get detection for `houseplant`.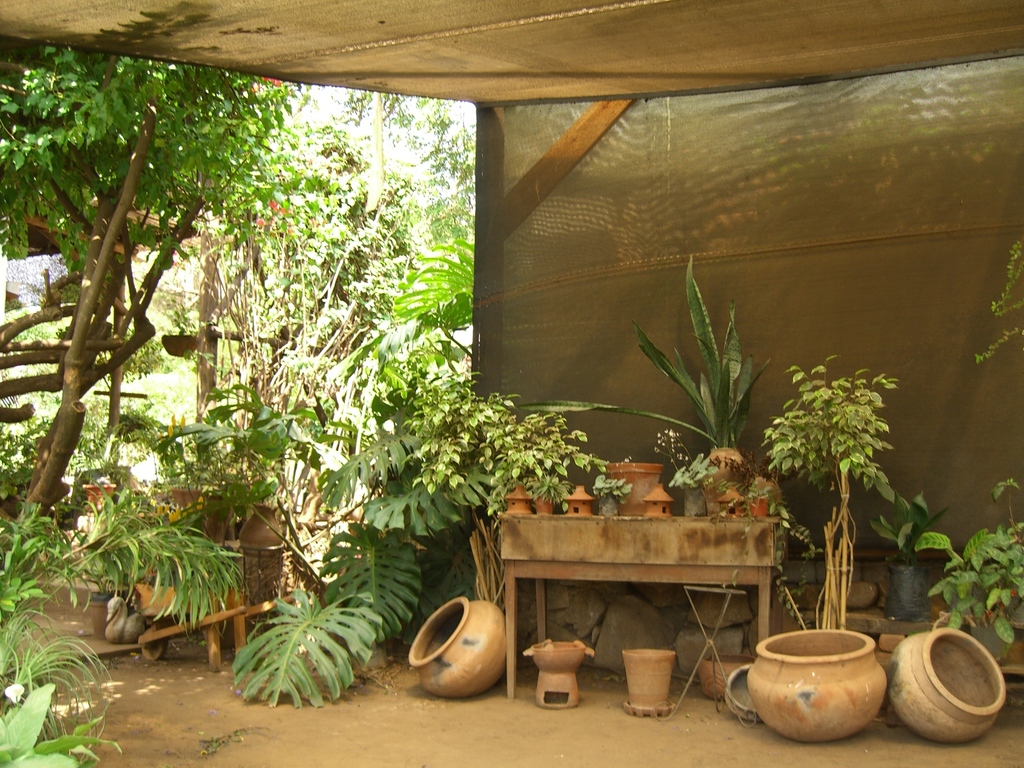
Detection: 748, 353, 908, 636.
